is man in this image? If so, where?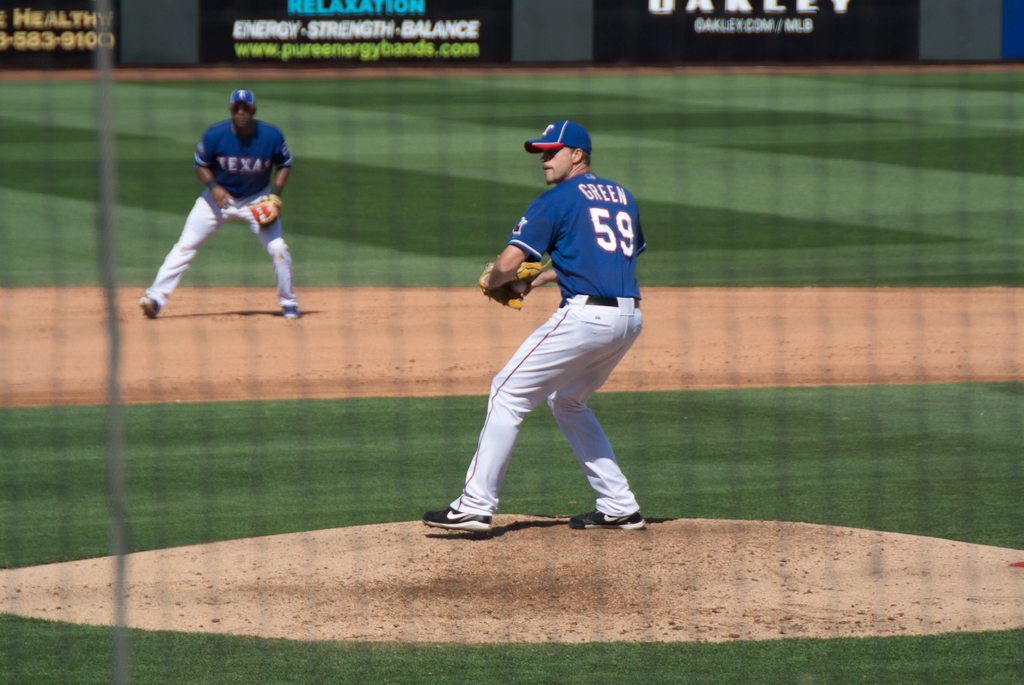
Yes, at {"x1": 421, "y1": 122, "x2": 645, "y2": 532}.
